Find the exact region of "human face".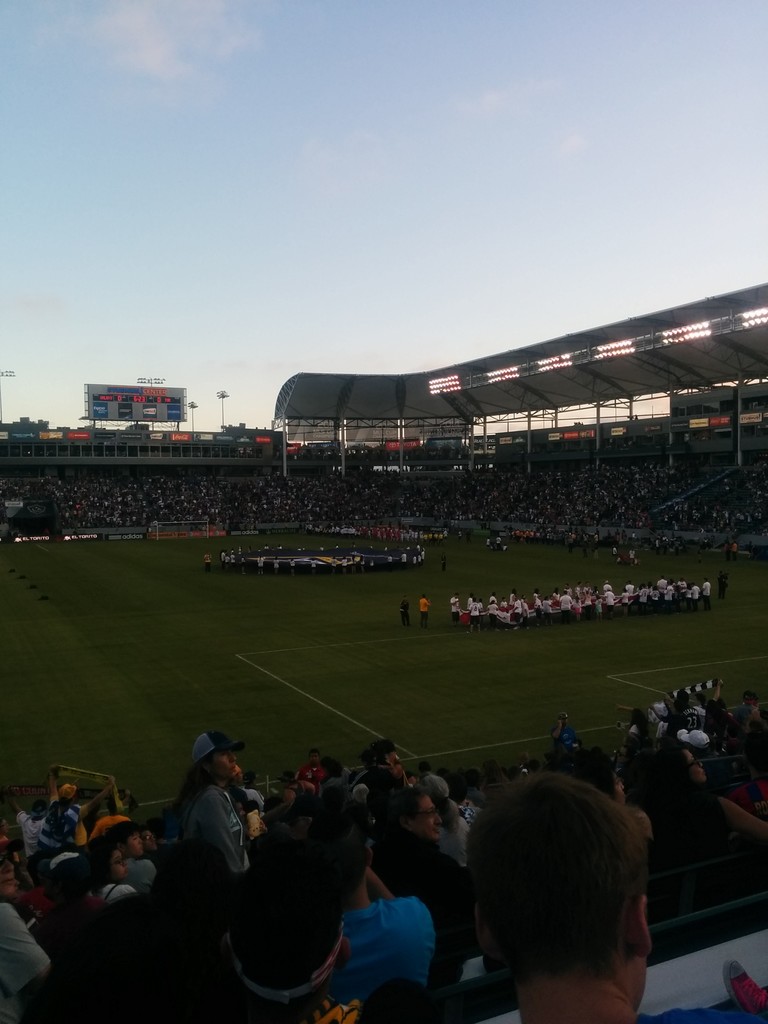
Exact region: region(130, 838, 143, 854).
